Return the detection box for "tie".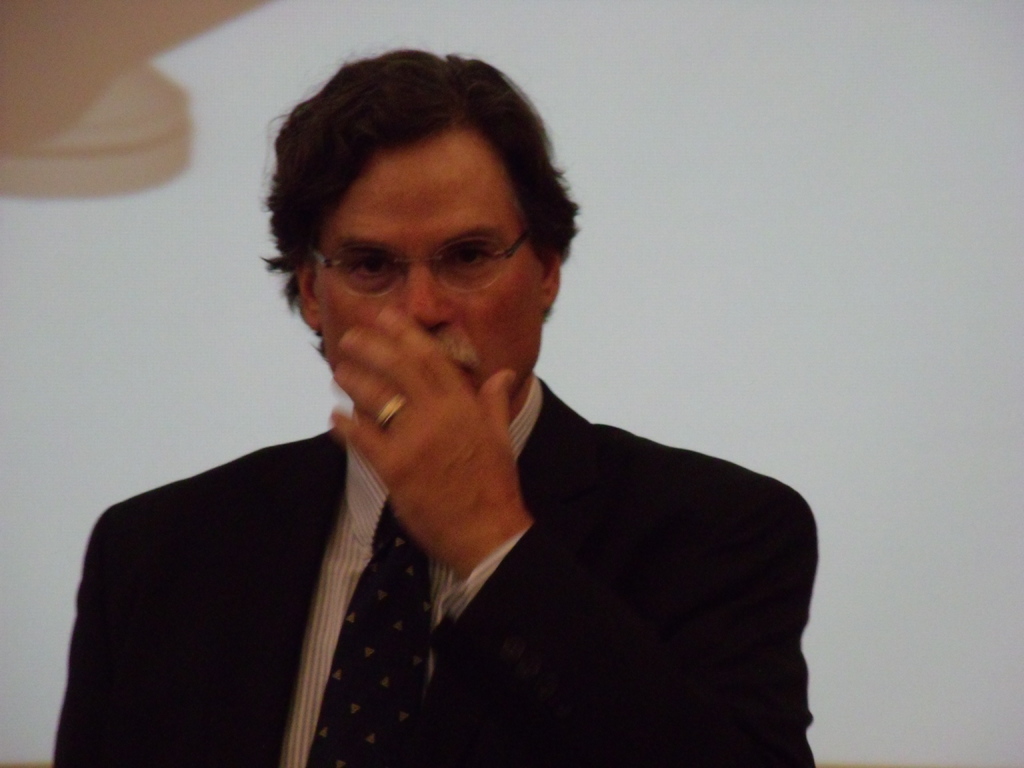
[301,492,437,767].
